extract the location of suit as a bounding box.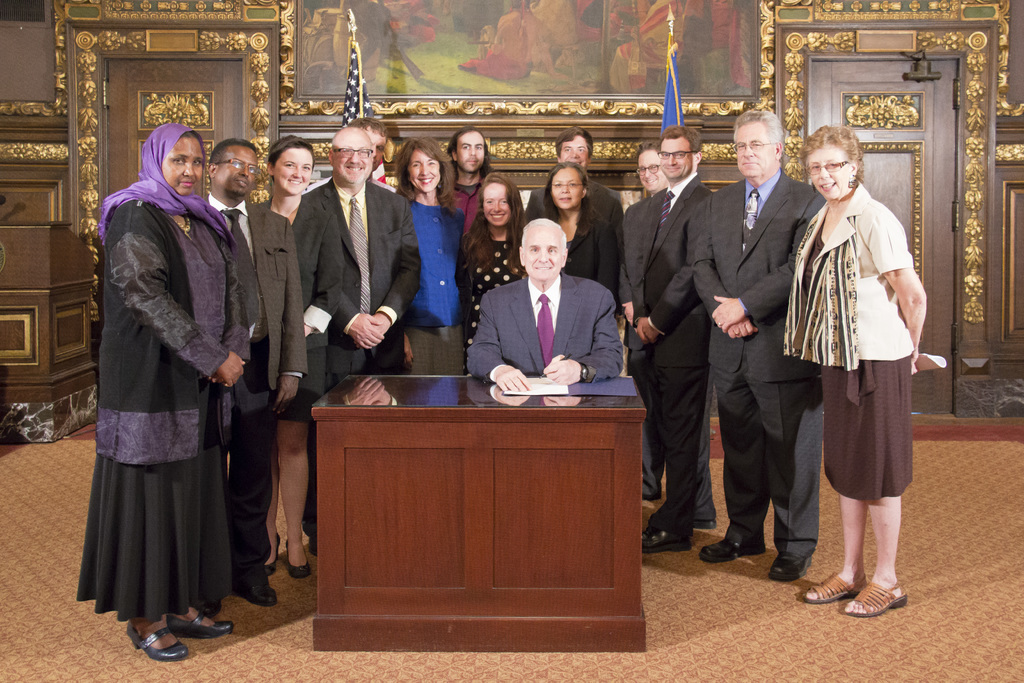
[x1=631, y1=173, x2=711, y2=520].
